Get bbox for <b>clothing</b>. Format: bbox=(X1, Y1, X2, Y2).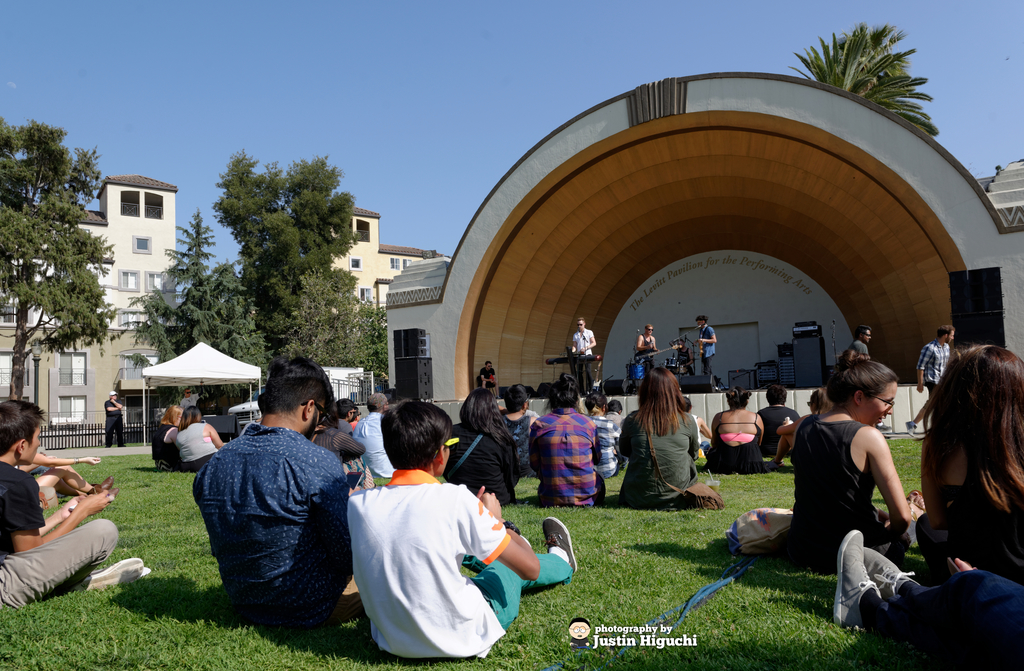
bbox=(755, 400, 803, 459).
